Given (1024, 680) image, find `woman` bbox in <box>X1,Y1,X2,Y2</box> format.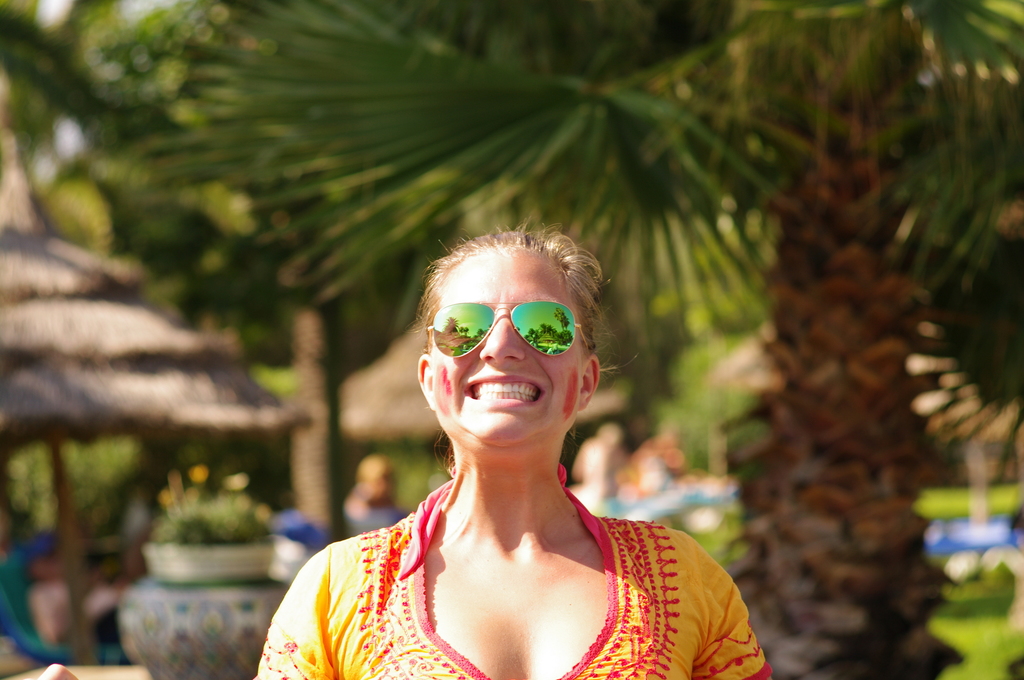
<box>282,215,765,679</box>.
